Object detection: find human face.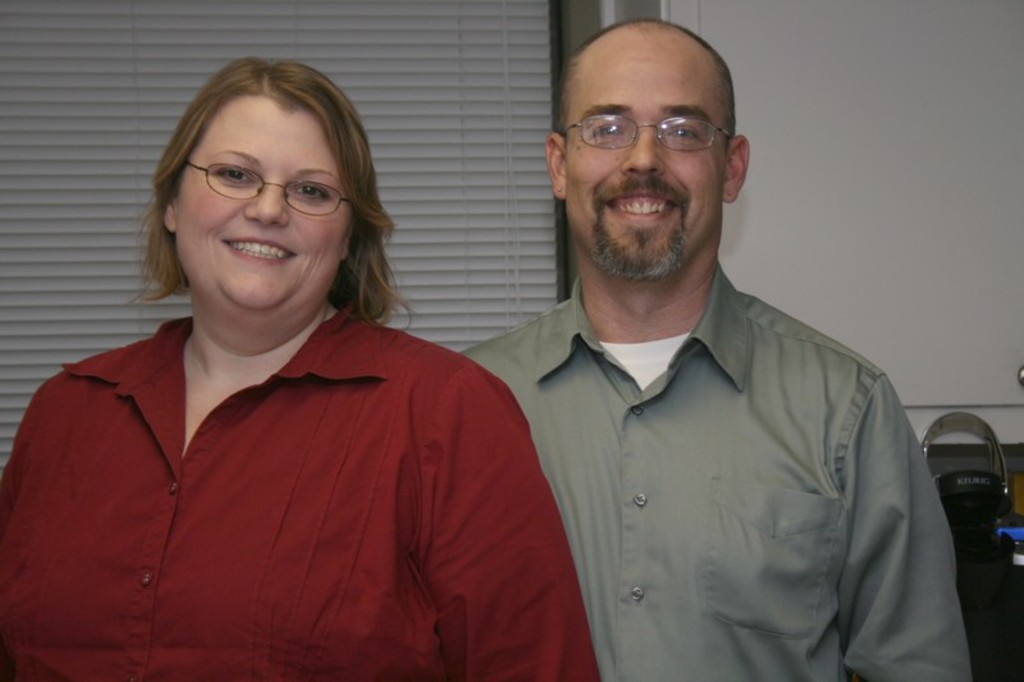
175, 105, 348, 310.
